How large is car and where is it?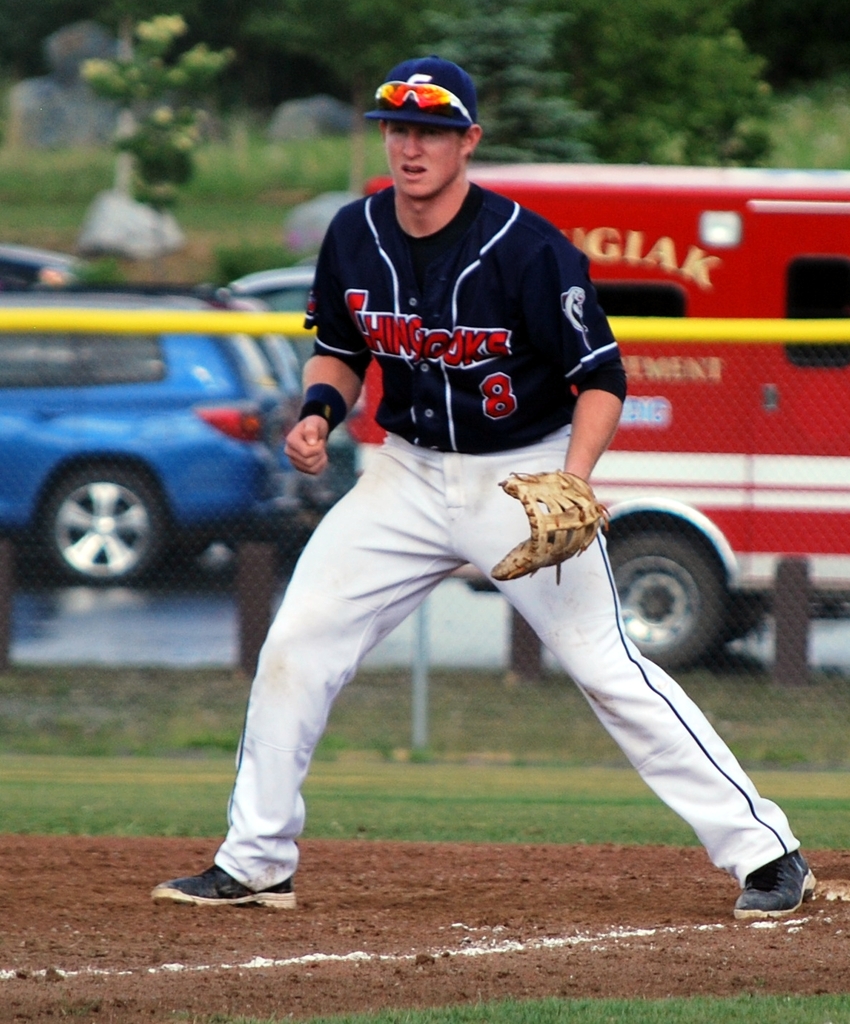
Bounding box: bbox=(0, 280, 299, 586).
